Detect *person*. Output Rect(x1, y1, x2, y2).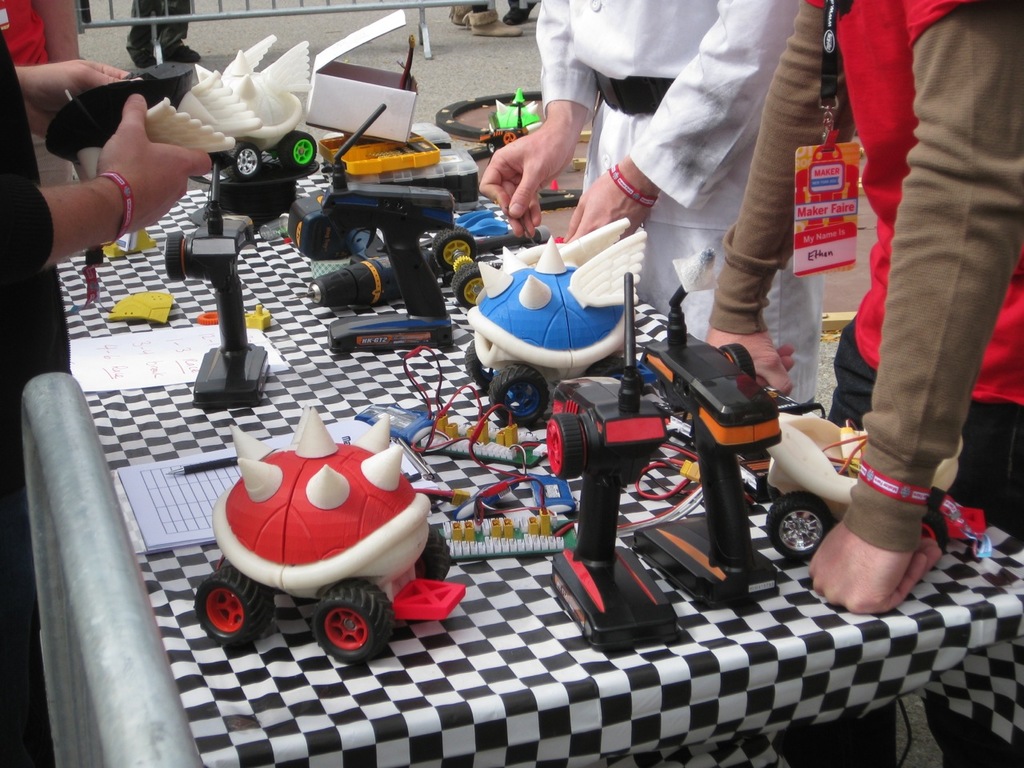
Rect(450, 0, 520, 35).
